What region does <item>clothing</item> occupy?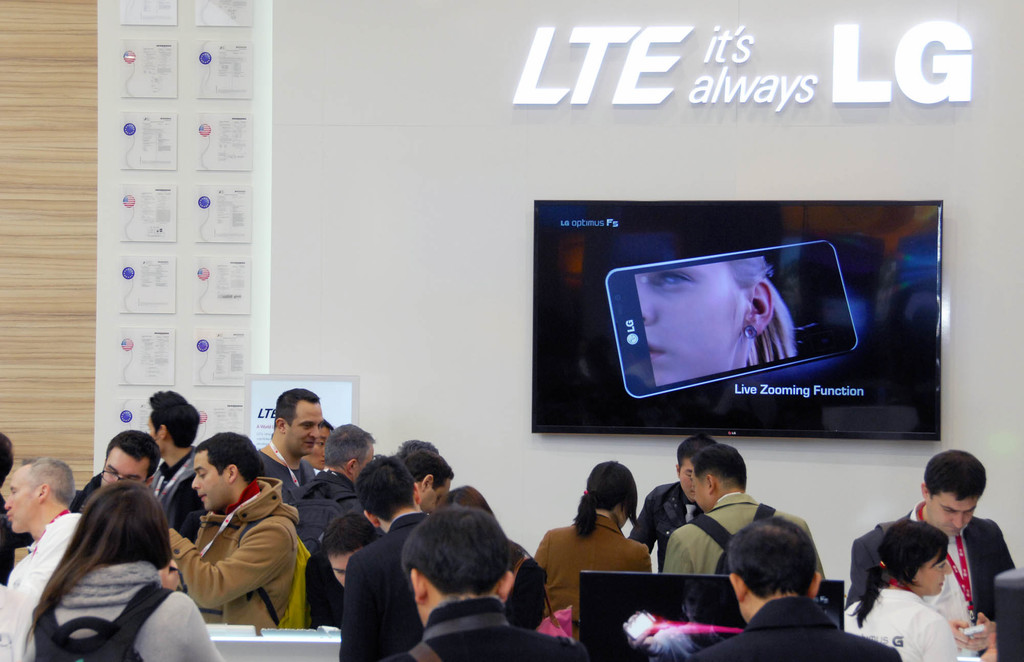
Rect(627, 470, 705, 552).
